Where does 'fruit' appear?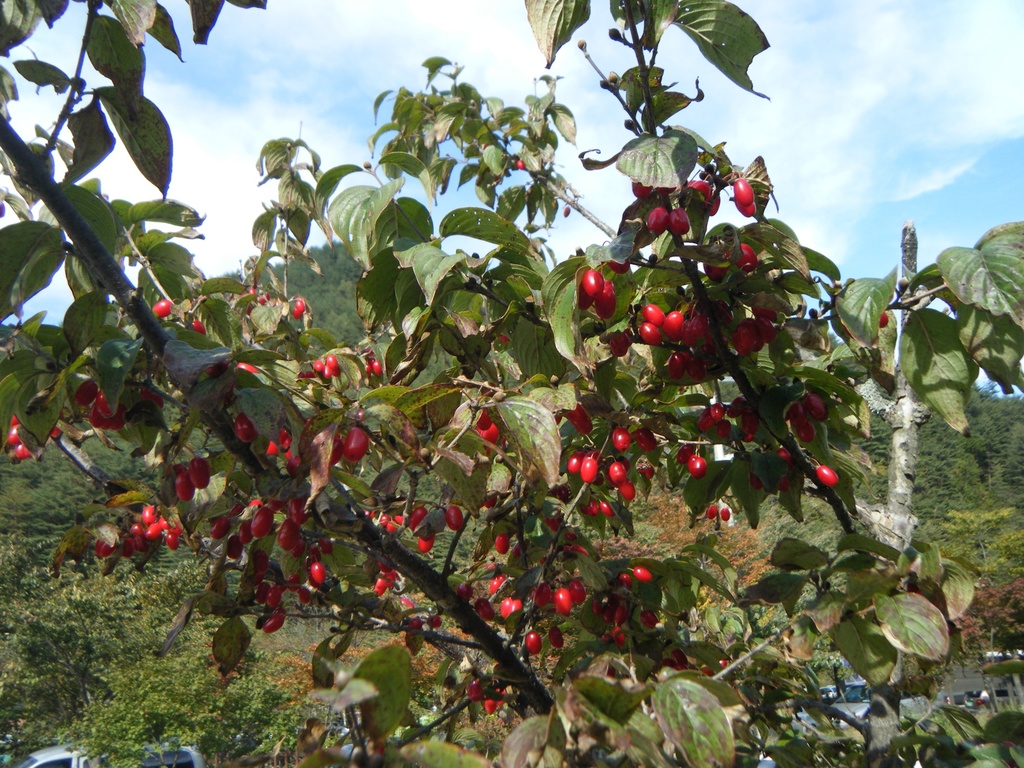
Appears at left=188, top=454, right=211, bottom=488.
